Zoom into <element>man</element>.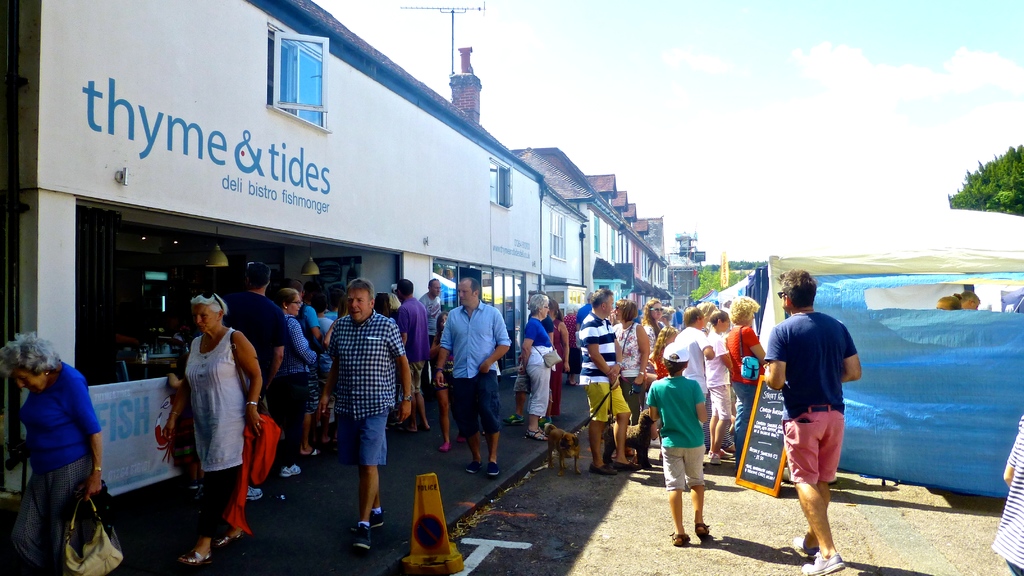
Zoom target: box=[394, 280, 429, 433].
